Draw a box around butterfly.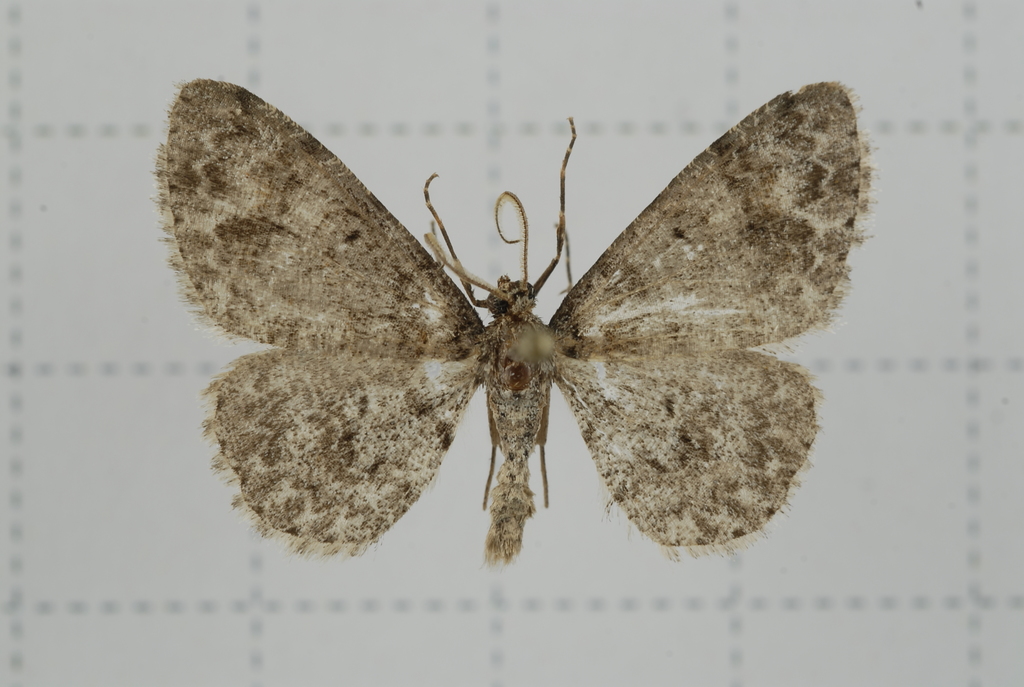
Rect(140, 80, 881, 590).
